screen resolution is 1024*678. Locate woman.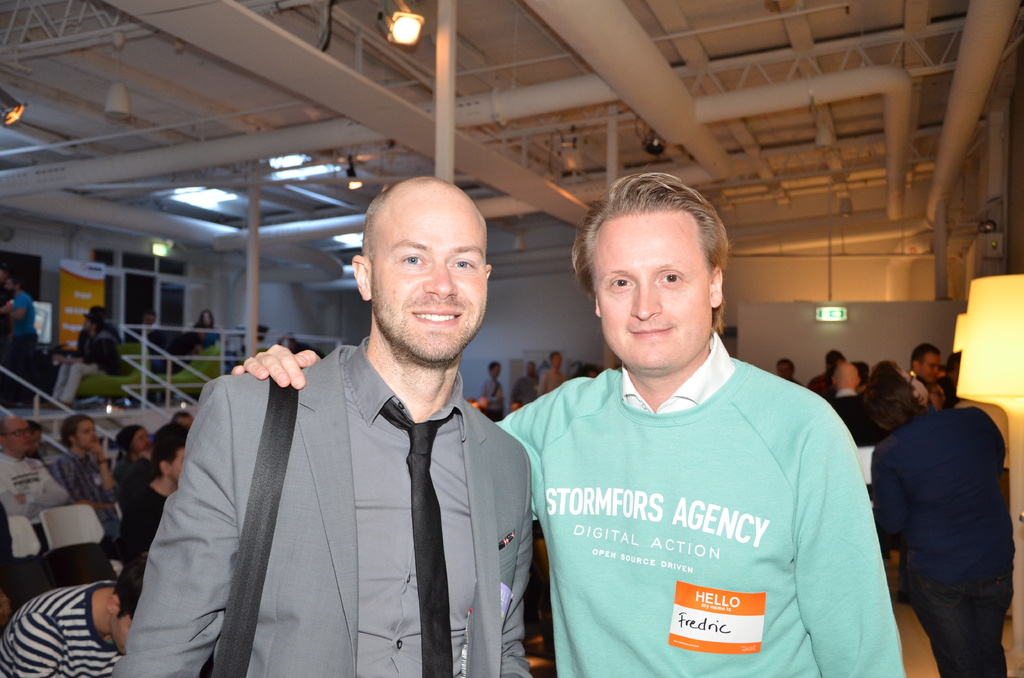
(111, 426, 152, 480).
